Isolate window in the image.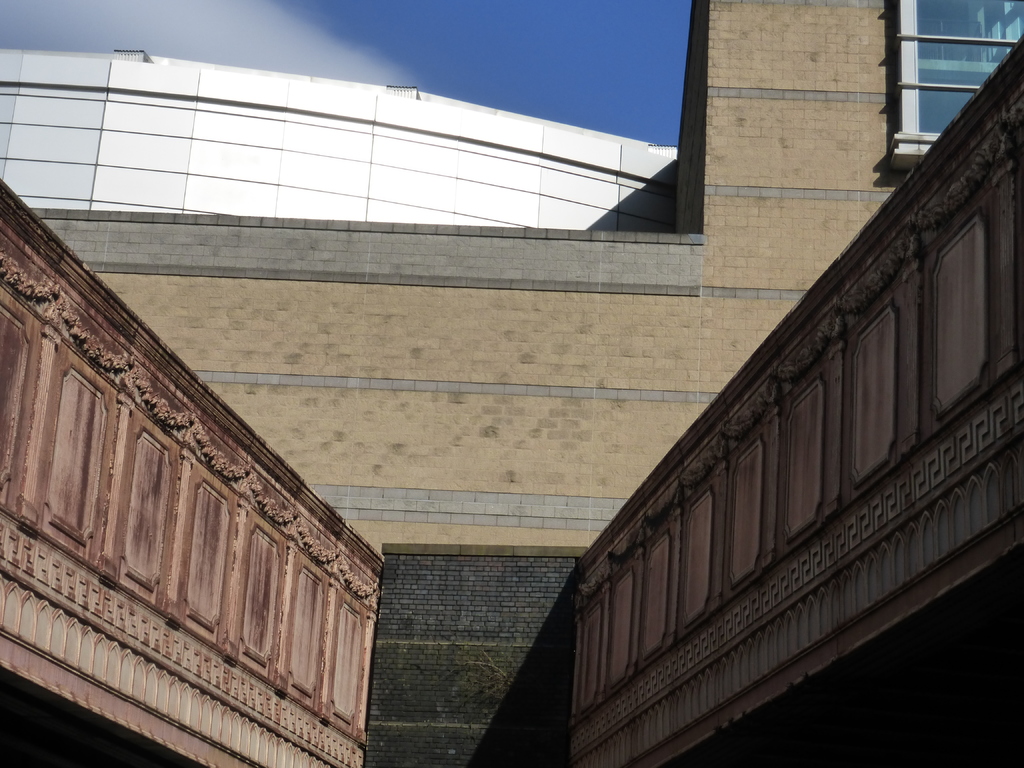
Isolated region: pyautogui.locateOnScreen(890, 0, 1023, 166).
